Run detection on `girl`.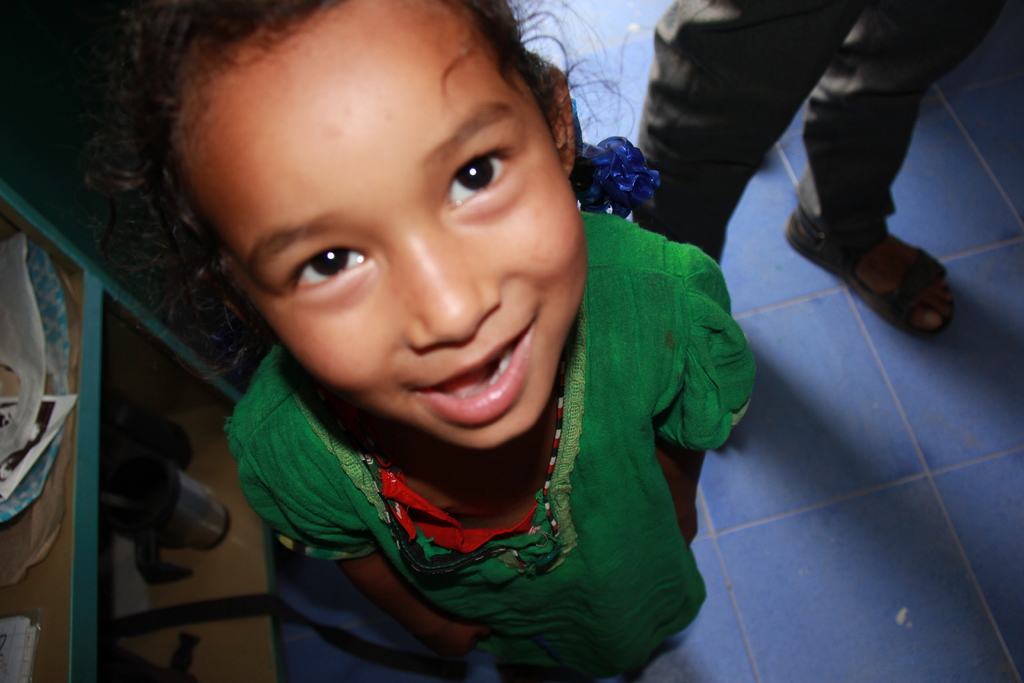
Result: detection(100, 0, 767, 682).
